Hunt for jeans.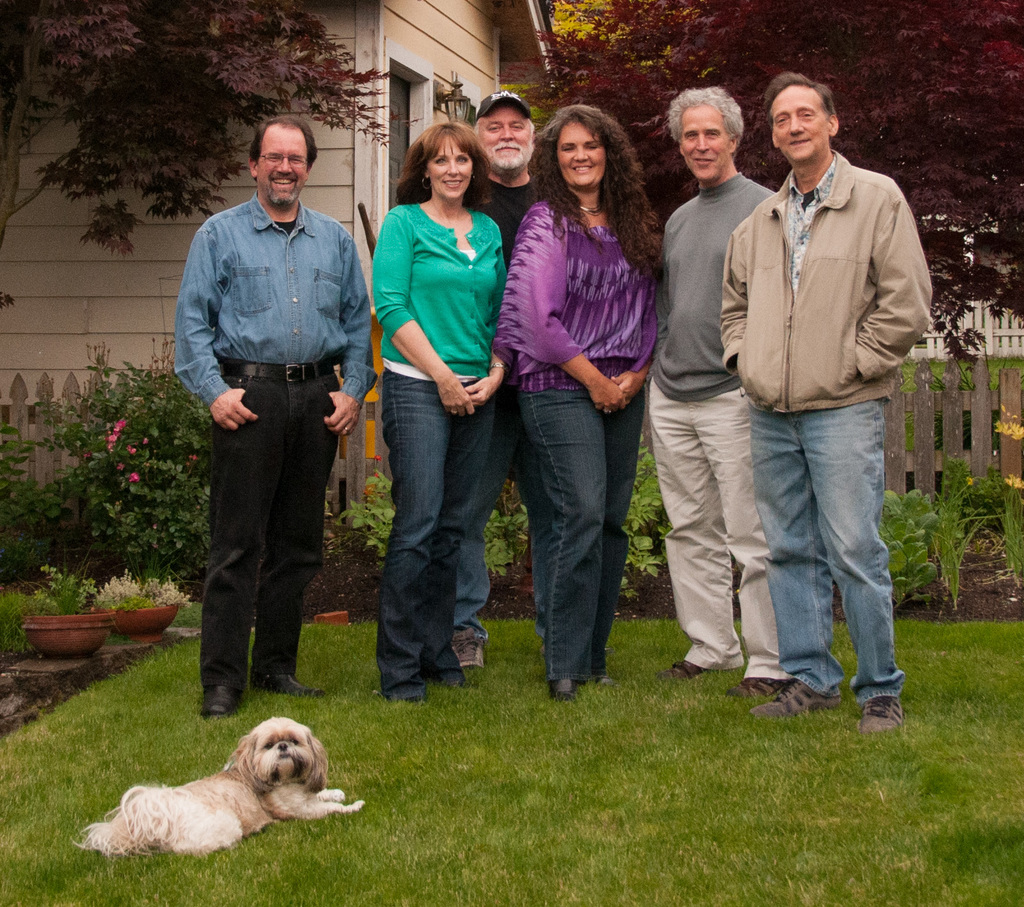
Hunted down at <region>379, 368, 482, 684</region>.
